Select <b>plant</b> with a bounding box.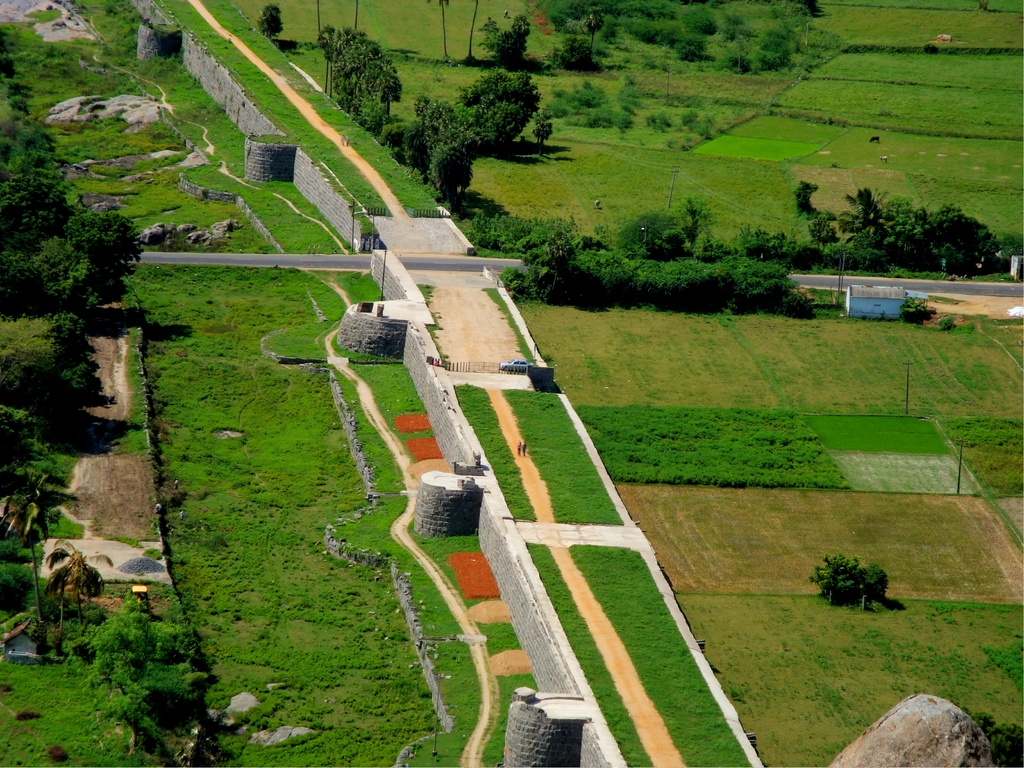
424:105:466:158.
